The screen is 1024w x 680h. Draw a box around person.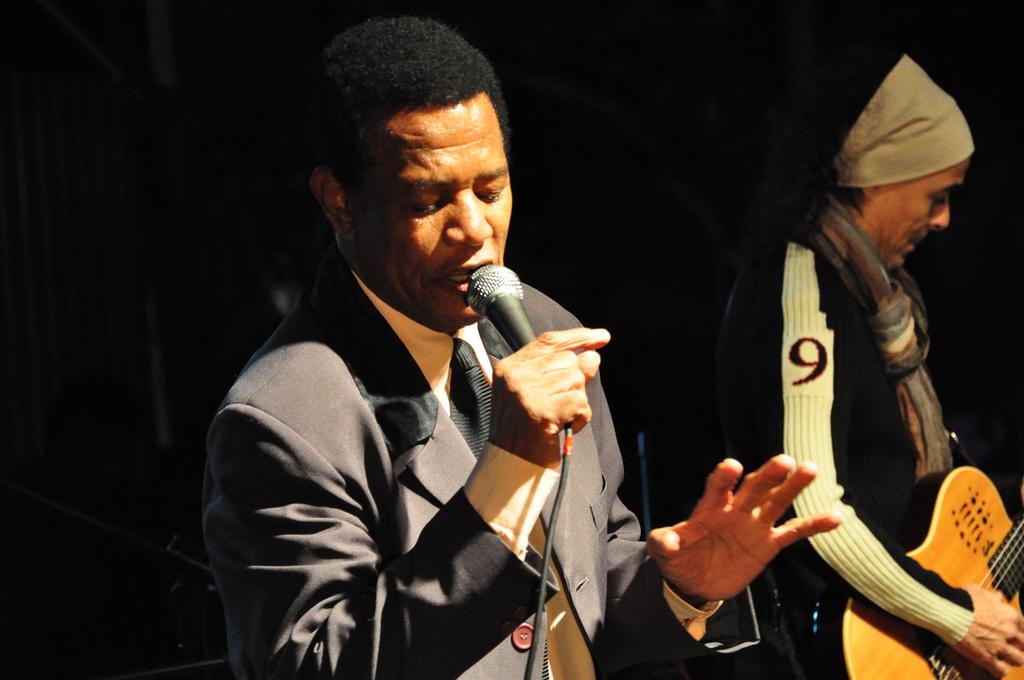
<box>198,4,839,677</box>.
